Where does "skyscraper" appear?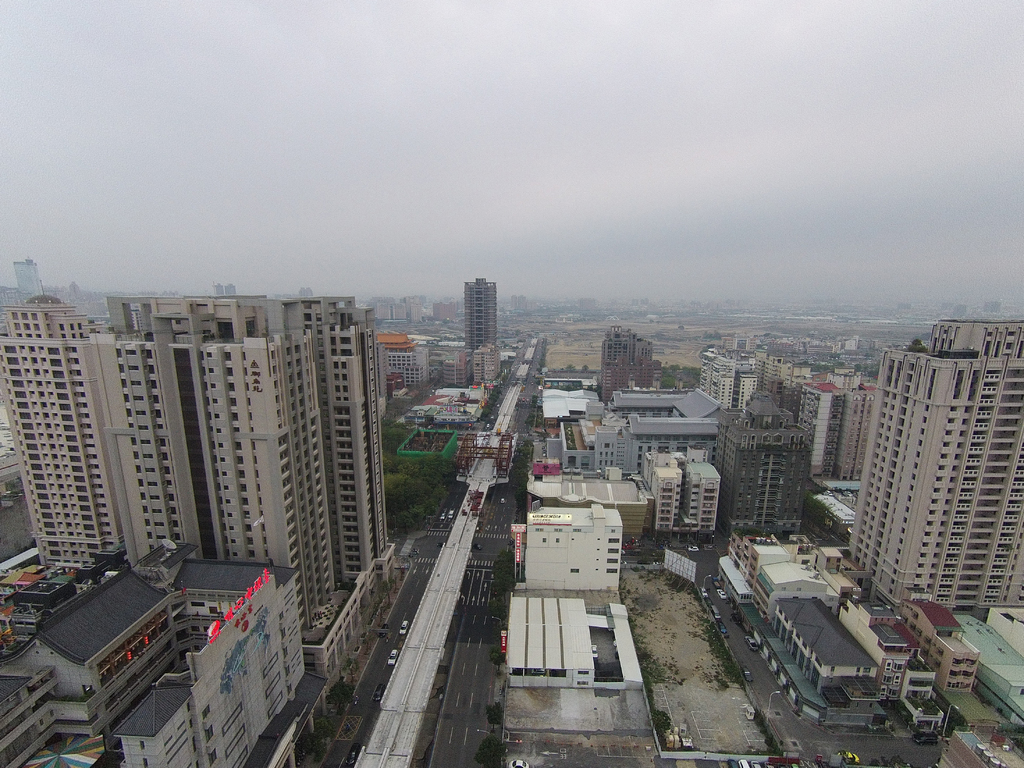
Appears at 442, 335, 479, 405.
